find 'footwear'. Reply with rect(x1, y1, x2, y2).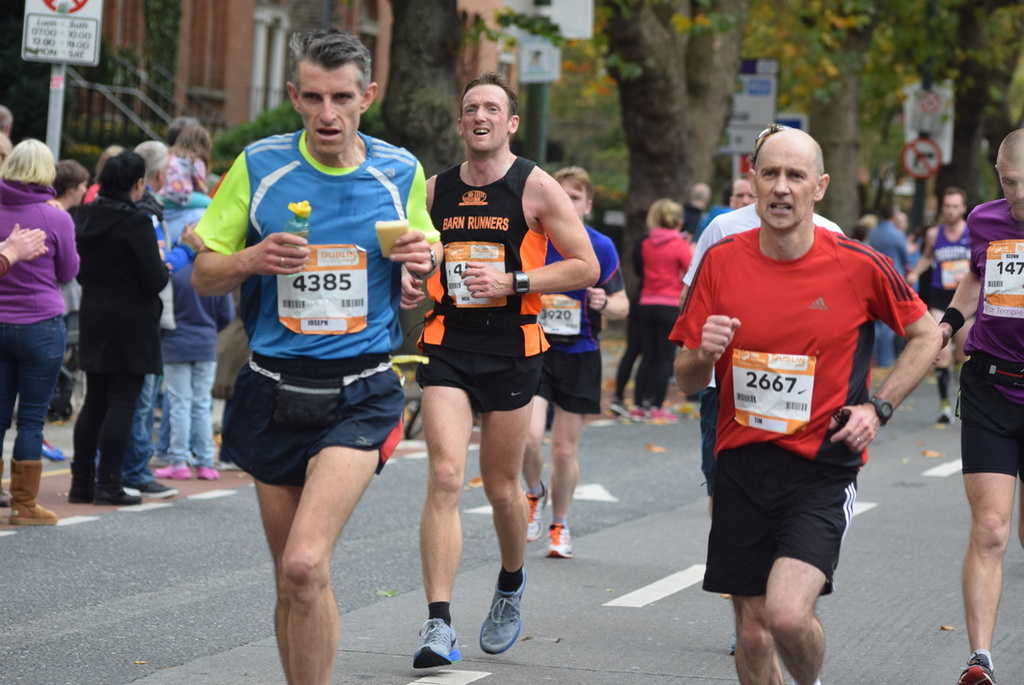
rect(66, 487, 96, 504).
